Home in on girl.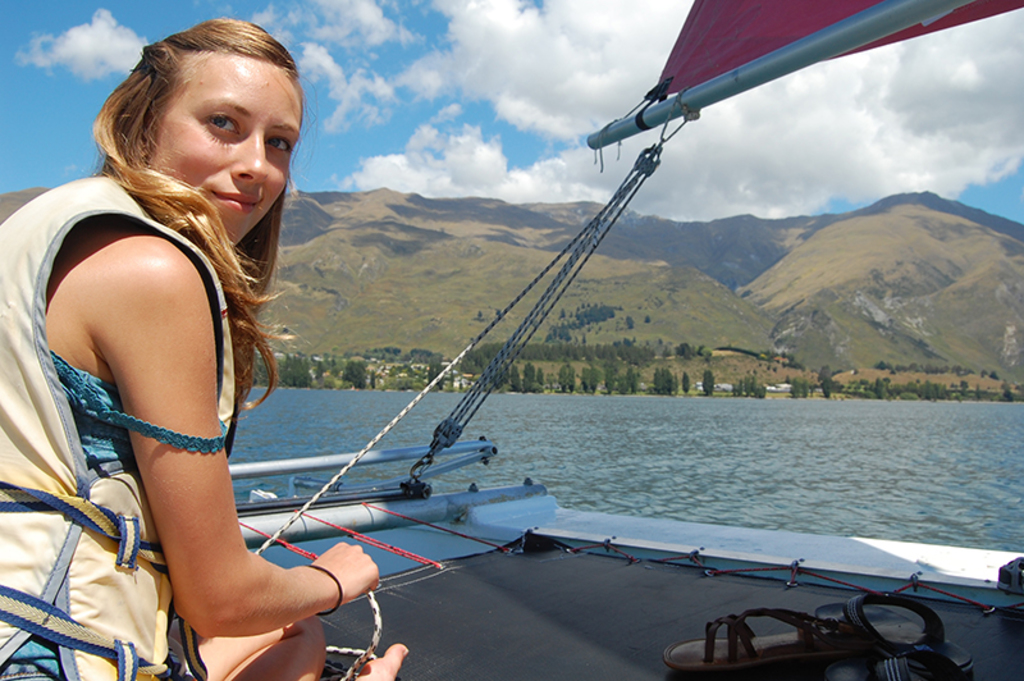
Homed in at 0/17/404/680.
